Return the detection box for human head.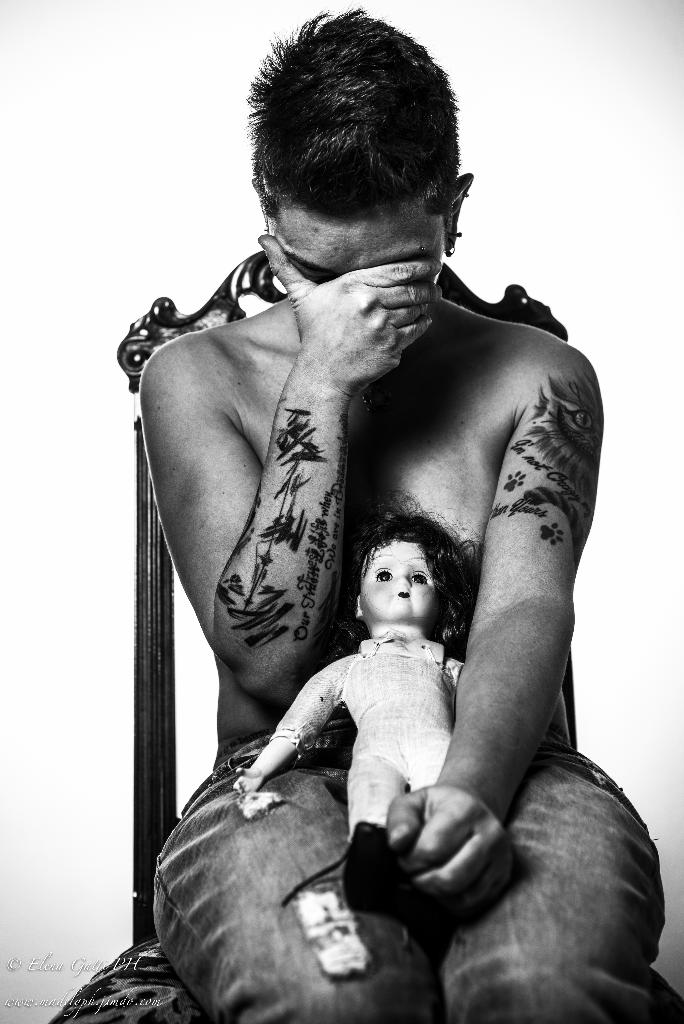
248 11 471 291.
